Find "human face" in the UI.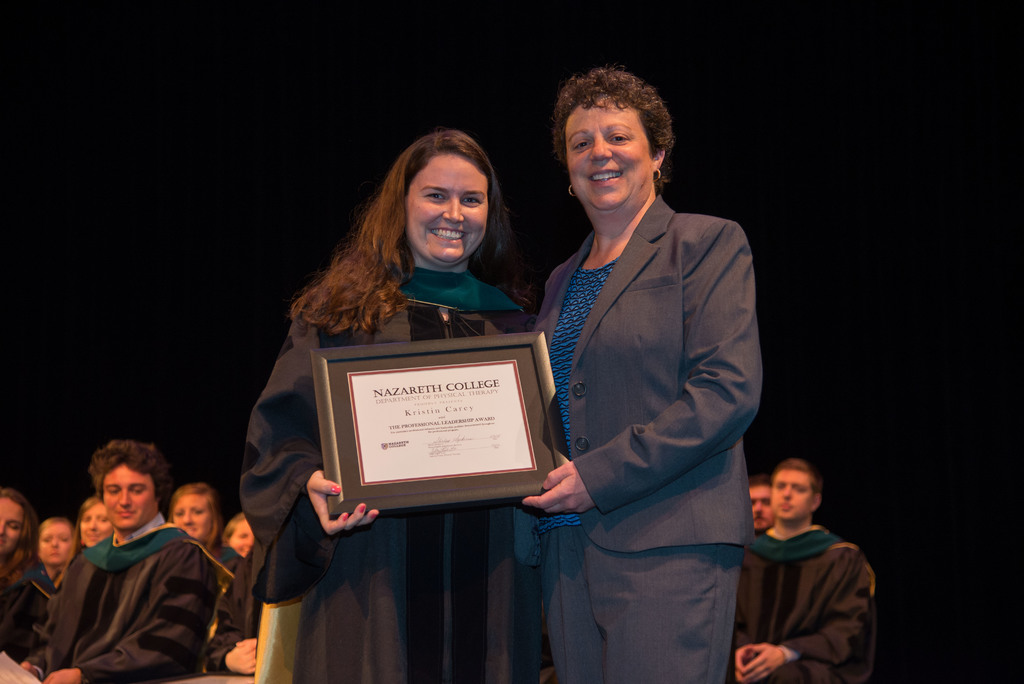
UI element at [left=560, top=98, right=657, bottom=207].
